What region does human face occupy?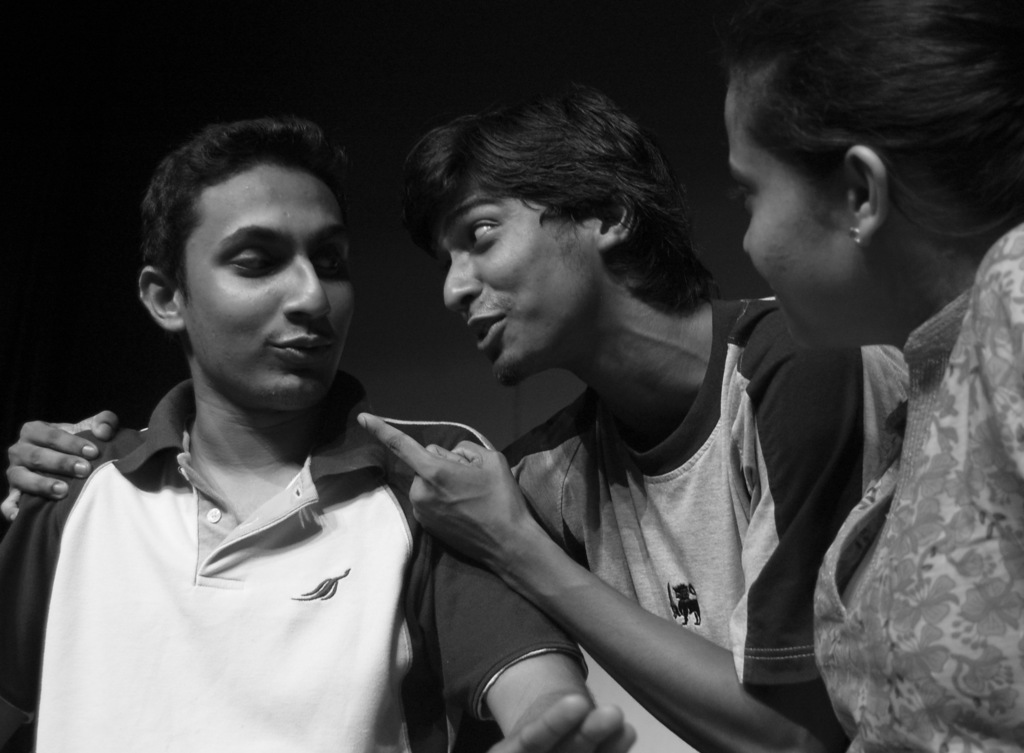
[436, 172, 596, 389].
